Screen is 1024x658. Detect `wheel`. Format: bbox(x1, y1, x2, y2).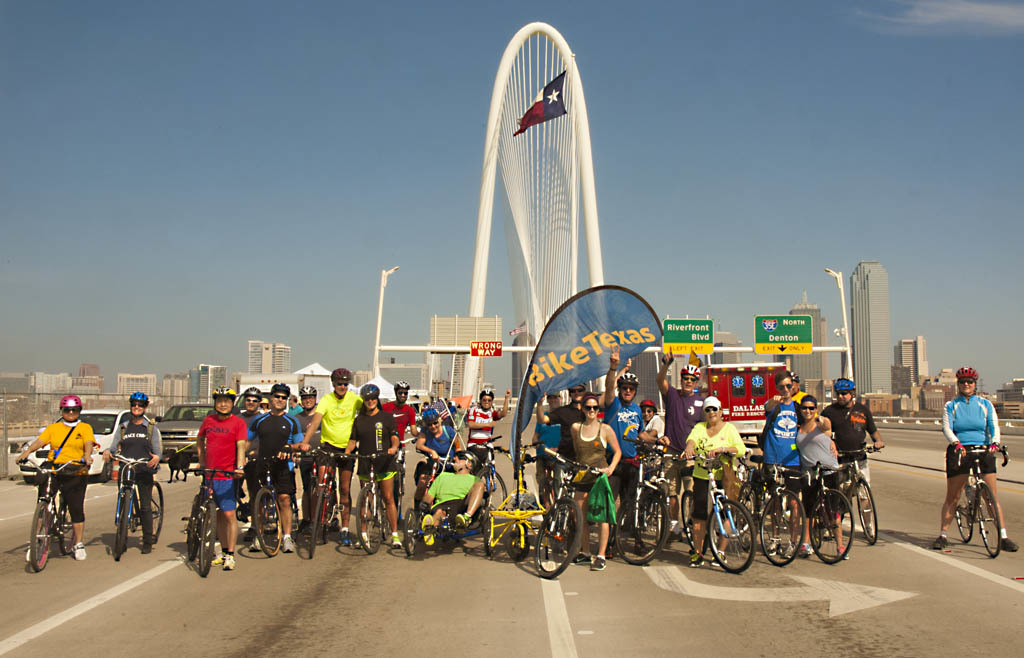
bbox(398, 510, 420, 556).
